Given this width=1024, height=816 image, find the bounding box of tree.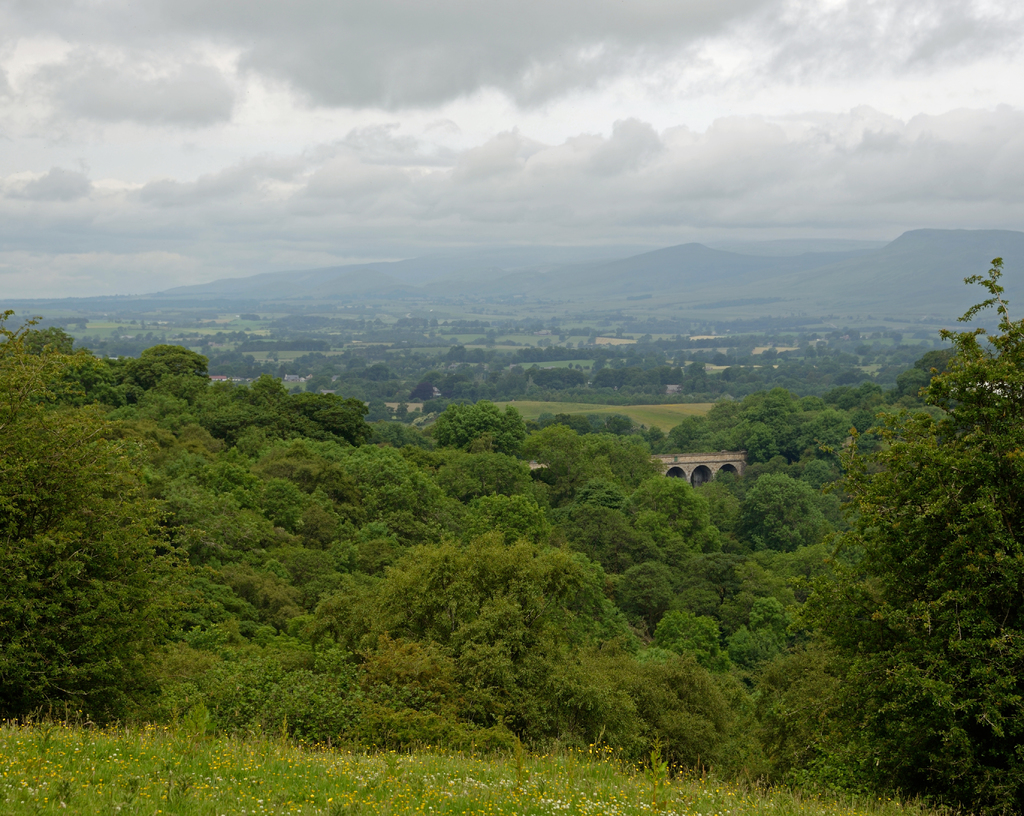
region(430, 402, 527, 460).
